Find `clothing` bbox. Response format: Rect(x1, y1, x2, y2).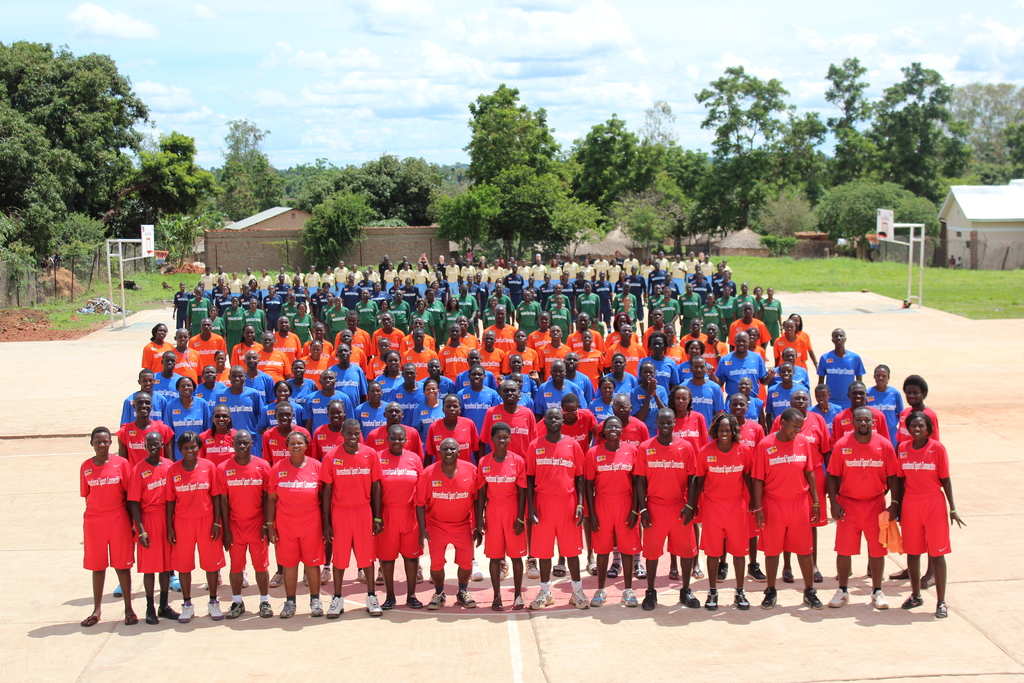
Rect(517, 268, 531, 281).
